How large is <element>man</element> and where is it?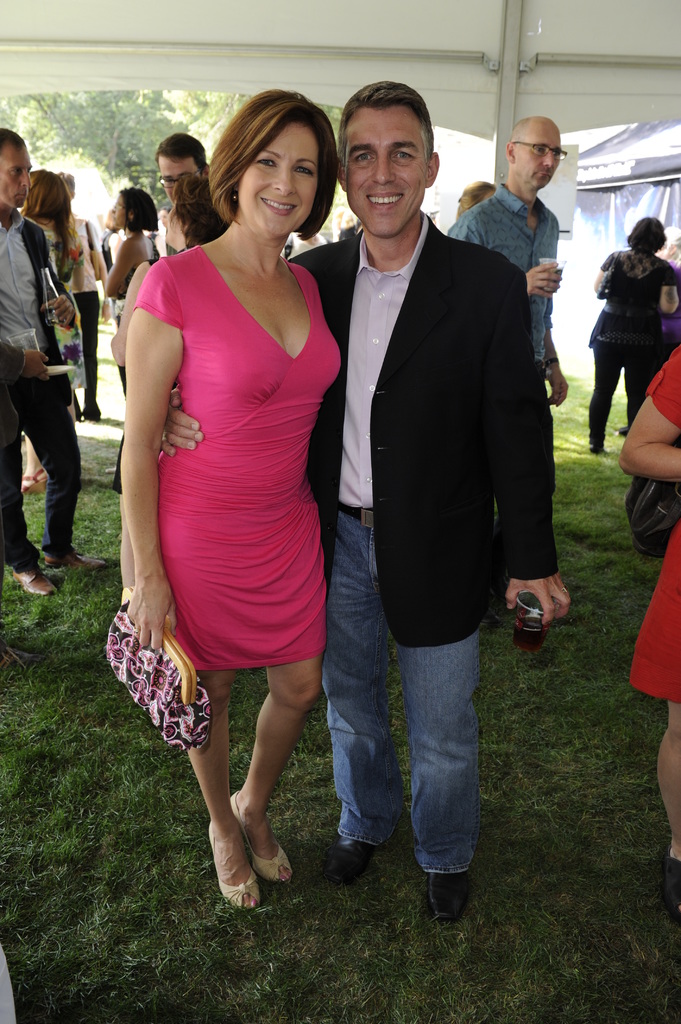
Bounding box: 453 111 570 403.
